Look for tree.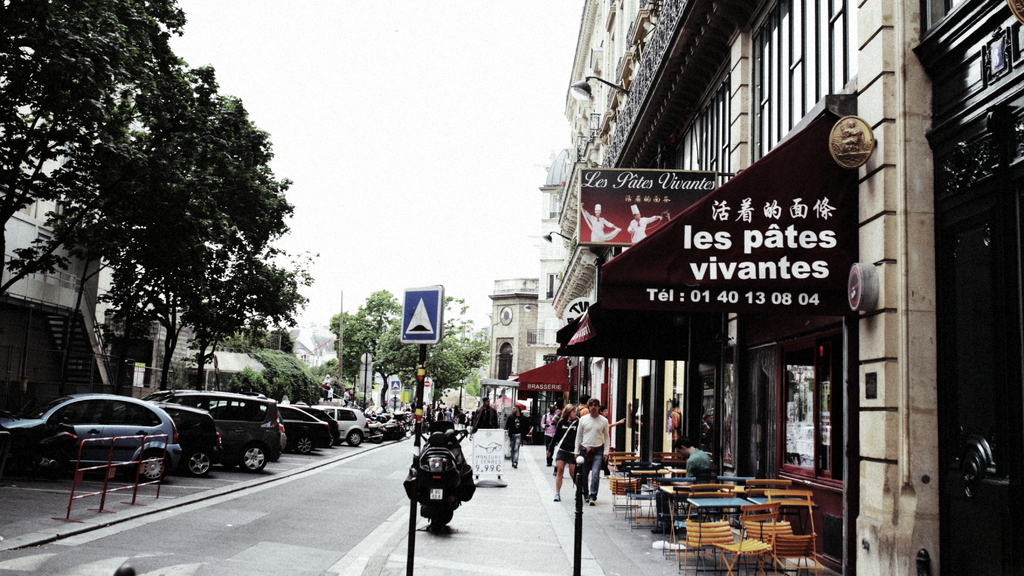
Found: <box>367,292,461,420</box>.
